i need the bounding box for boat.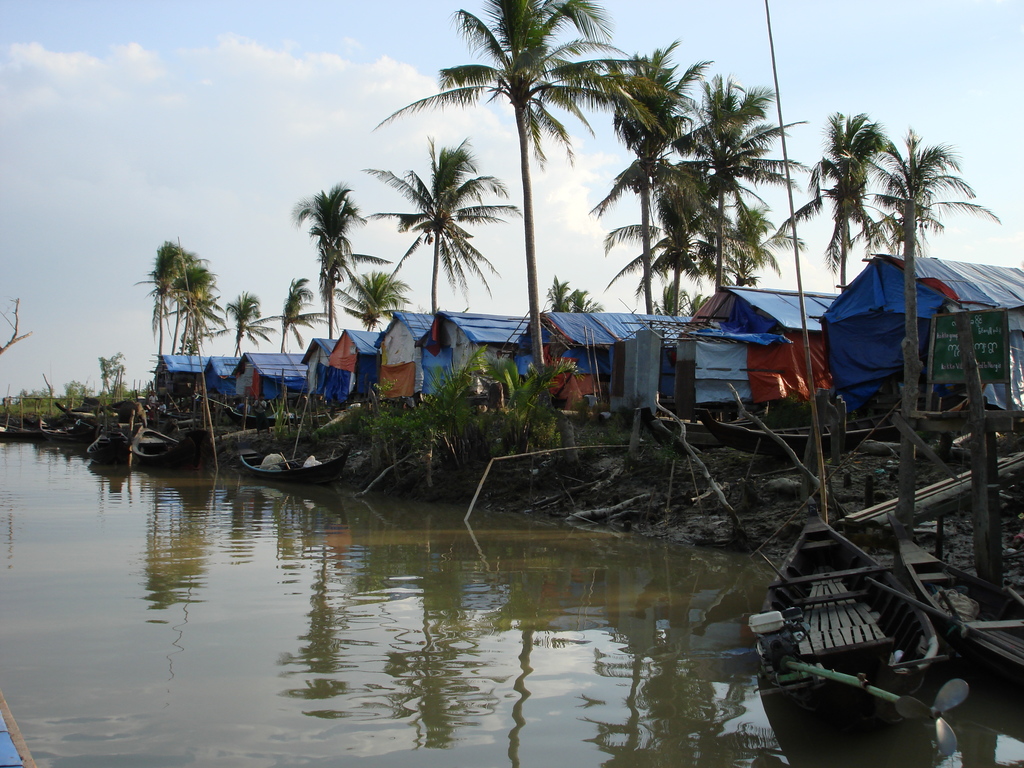
Here it is: rect(0, 428, 38, 439).
